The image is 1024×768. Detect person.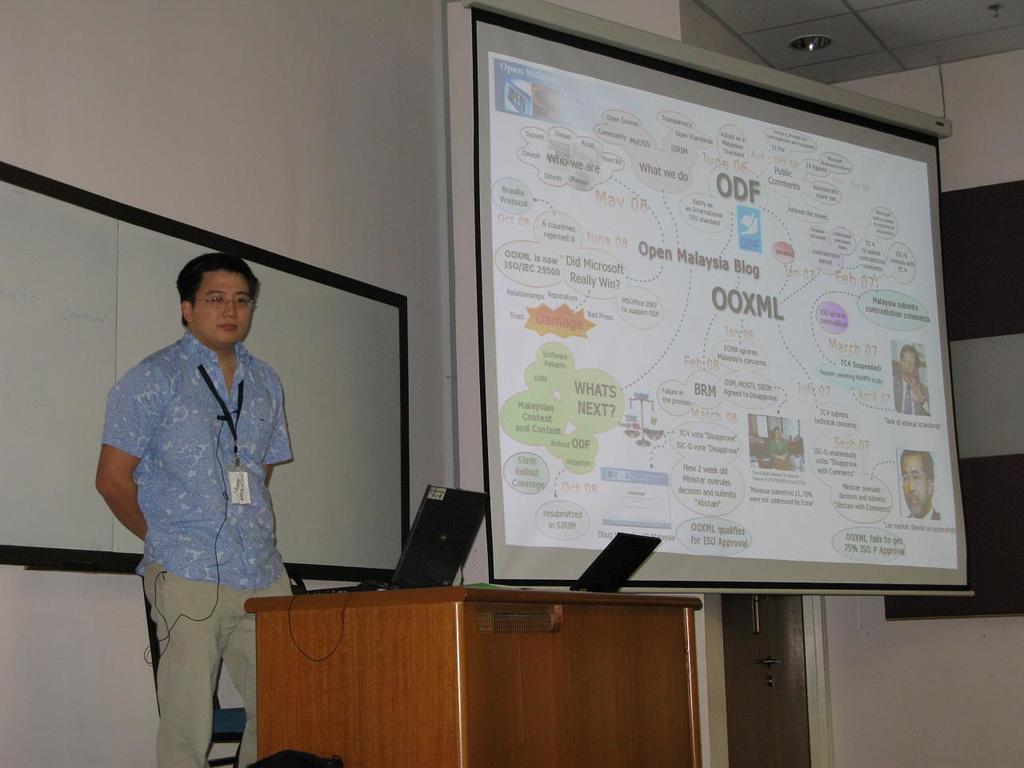
Detection: box=[115, 226, 304, 742].
